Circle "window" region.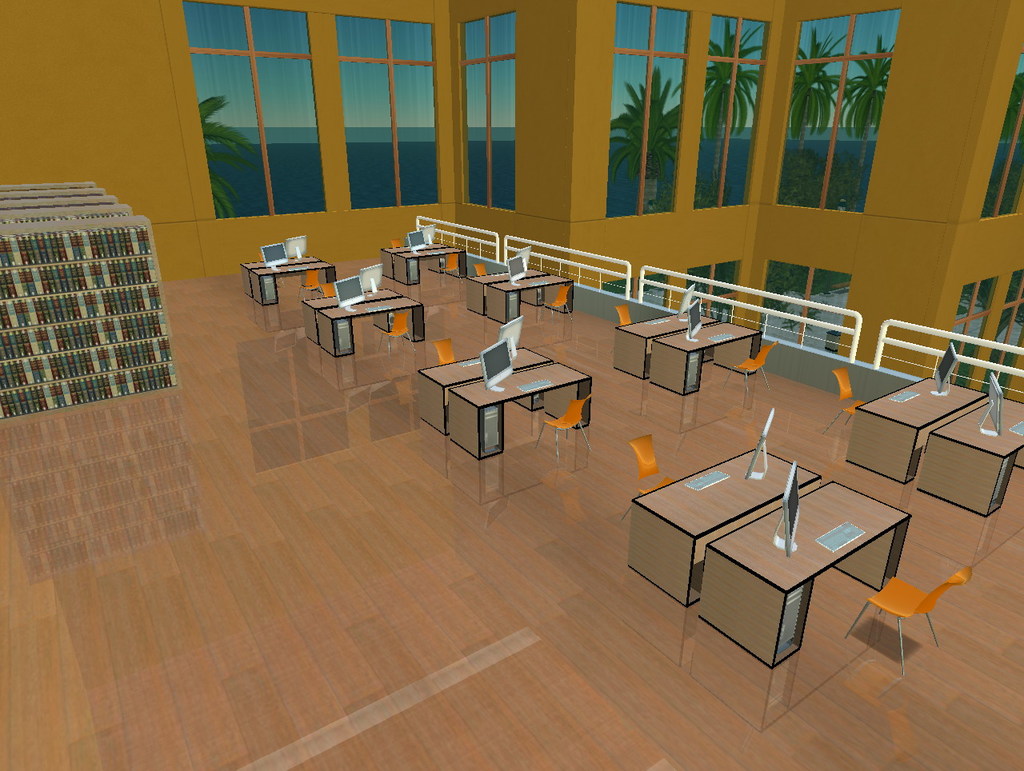
Region: bbox=(946, 278, 1001, 388).
